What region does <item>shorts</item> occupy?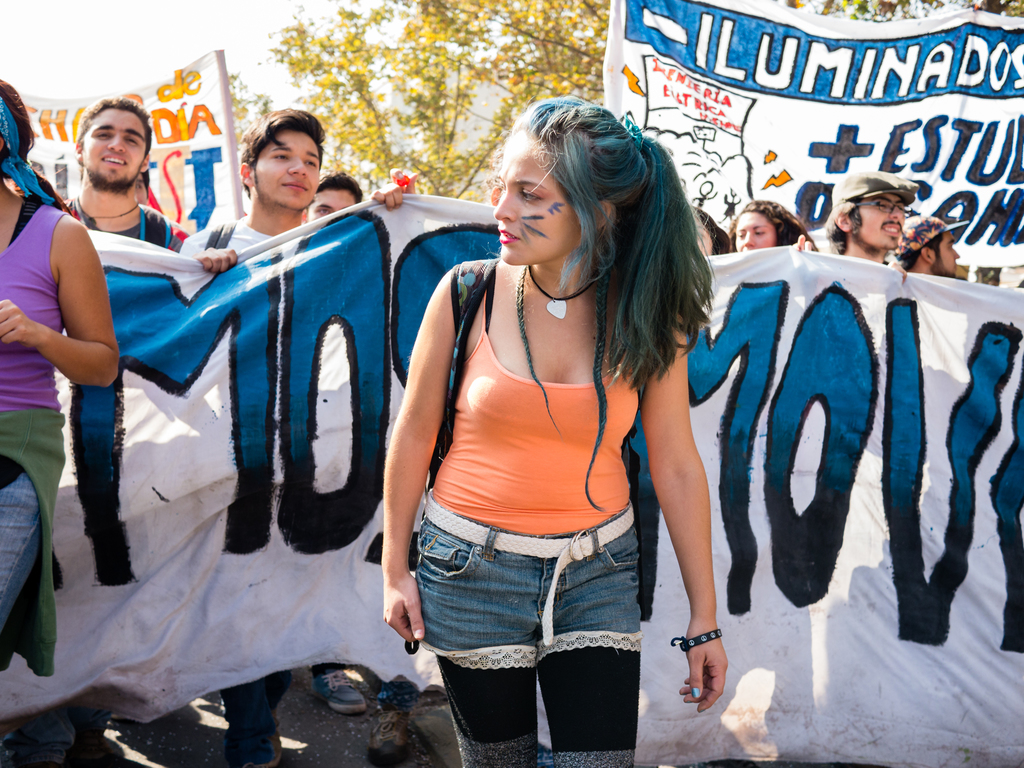
<box>409,521,652,665</box>.
